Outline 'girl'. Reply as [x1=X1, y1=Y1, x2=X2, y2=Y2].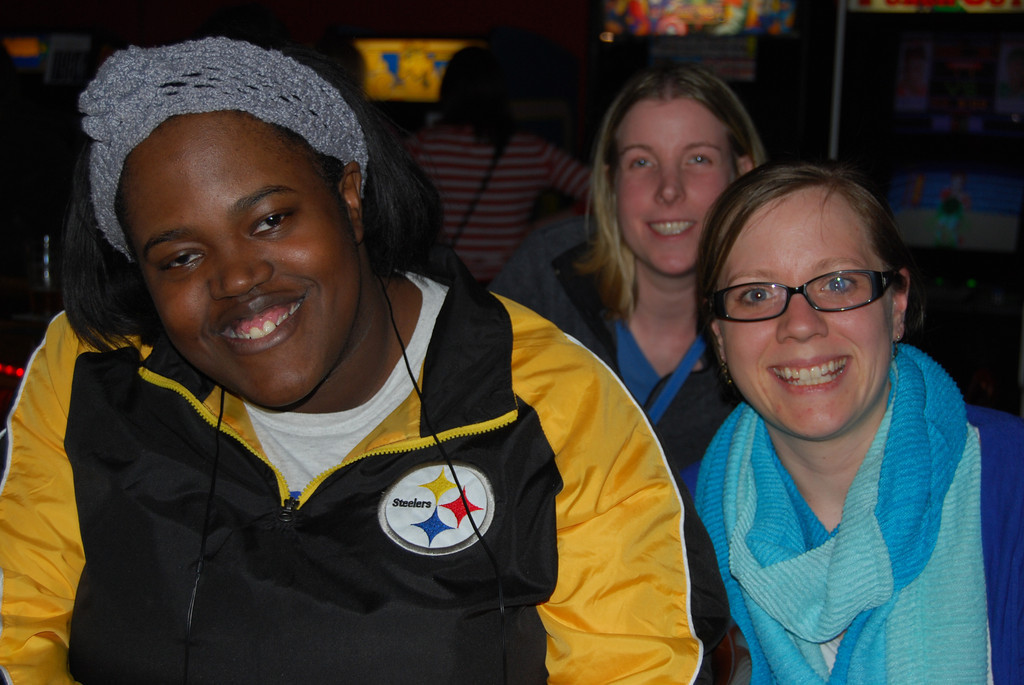
[x1=0, y1=23, x2=741, y2=683].
